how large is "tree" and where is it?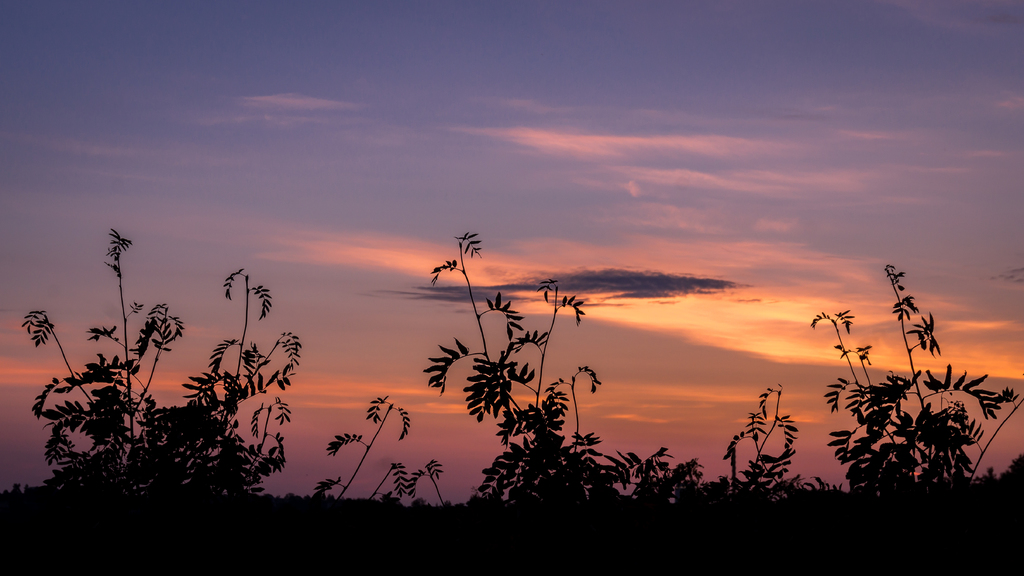
Bounding box: (left=808, top=260, right=1023, bottom=522).
